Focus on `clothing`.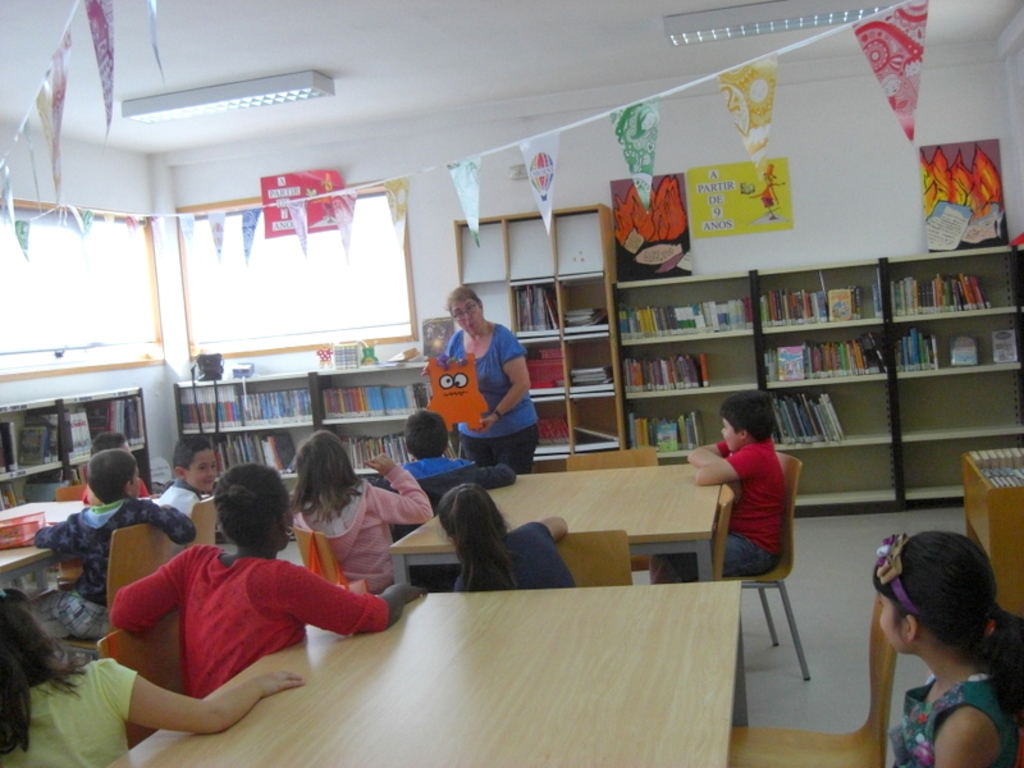
Focused at (x1=718, y1=429, x2=804, y2=589).
